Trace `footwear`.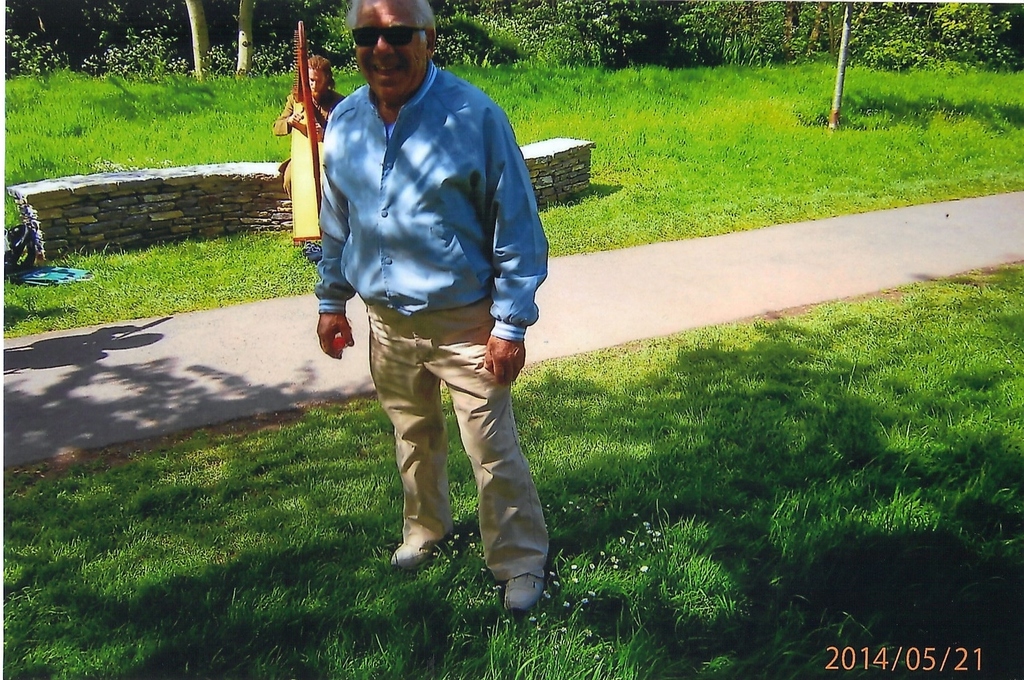
Traced to 502 576 547 615.
